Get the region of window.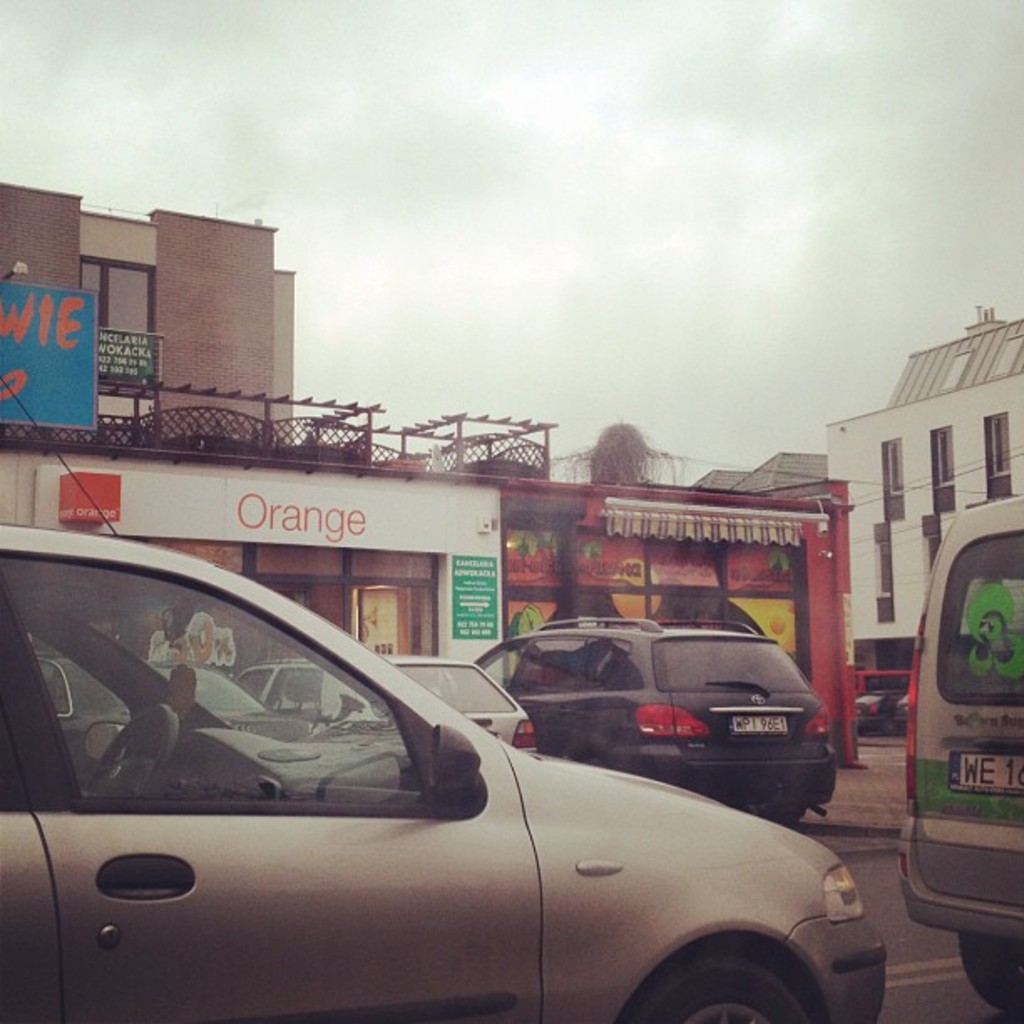
rect(79, 256, 157, 398).
